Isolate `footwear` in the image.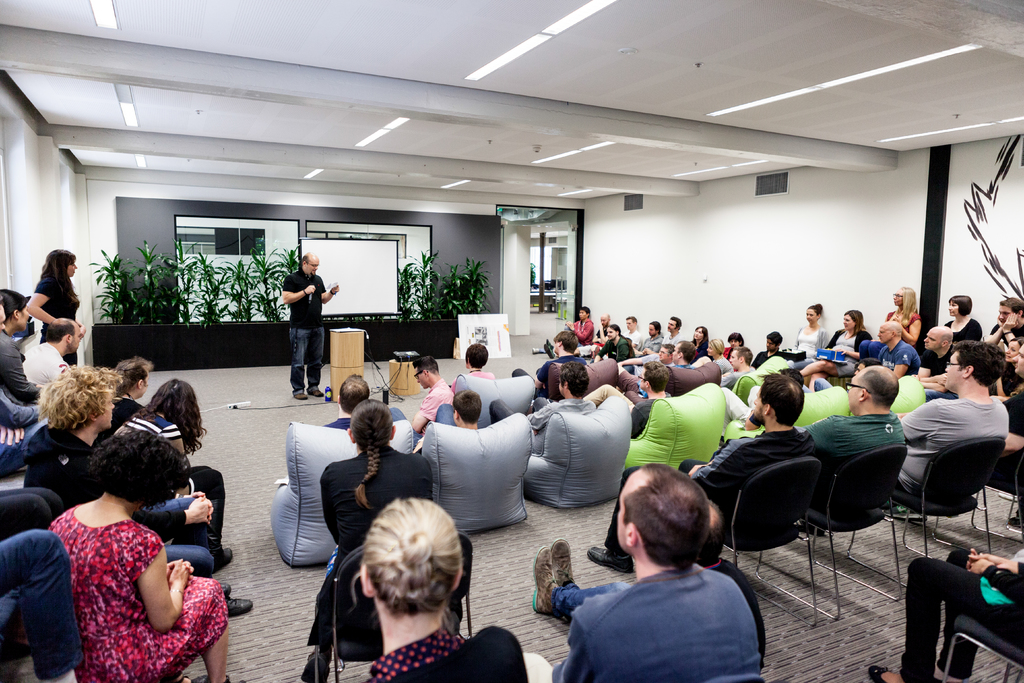
Isolated region: bbox=(549, 536, 574, 588).
